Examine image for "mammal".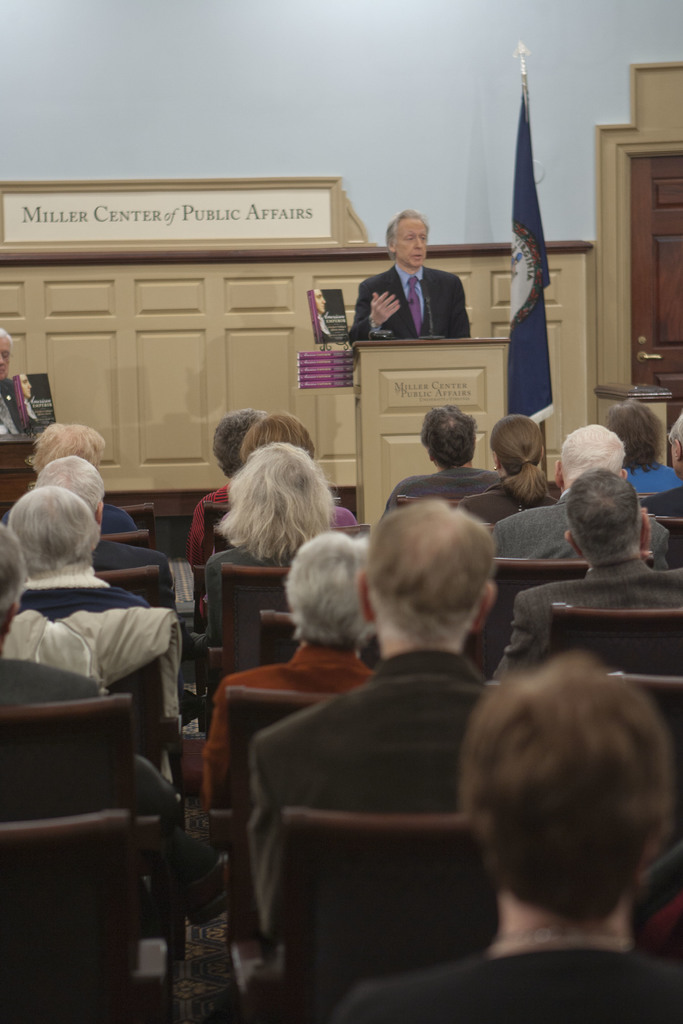
Examination result: Rect(243, 497, 496, 942).
